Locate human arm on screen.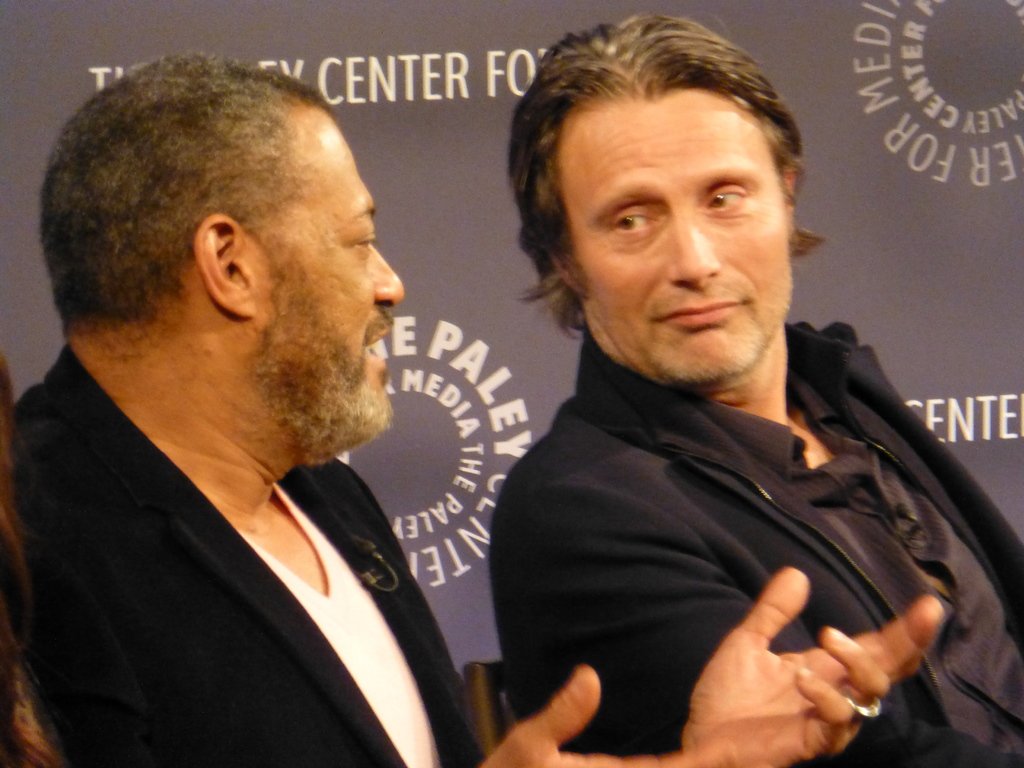
On screen at box(483, 664, 744, 767).
